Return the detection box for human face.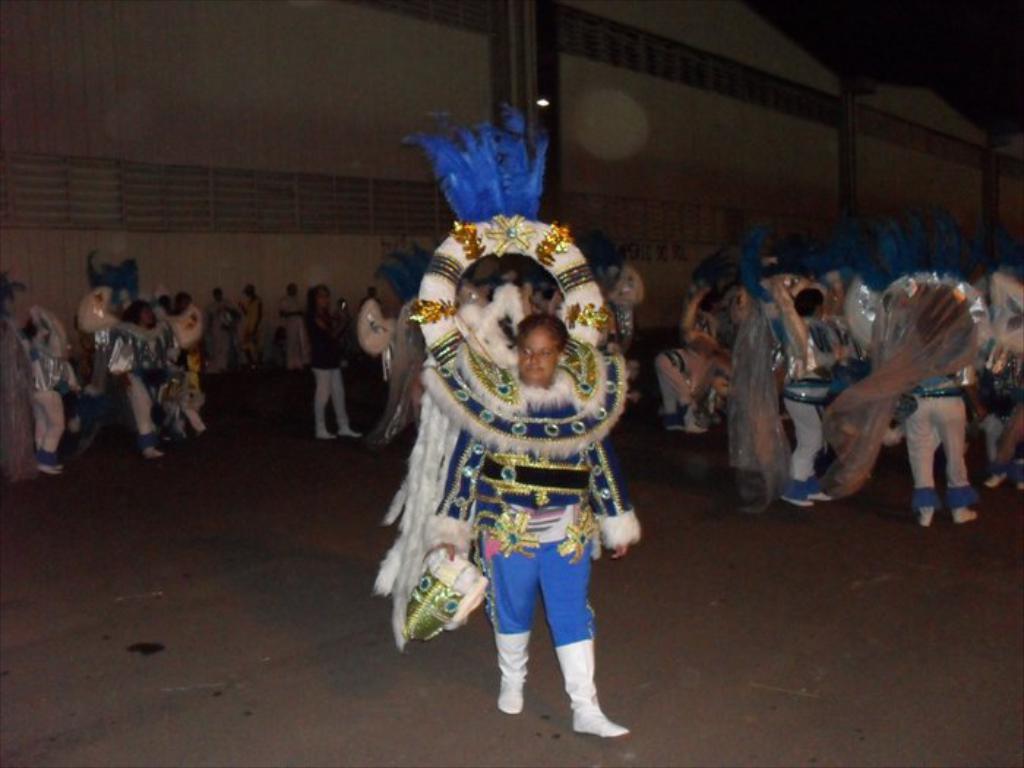
region(519, 332, 559, 383).
